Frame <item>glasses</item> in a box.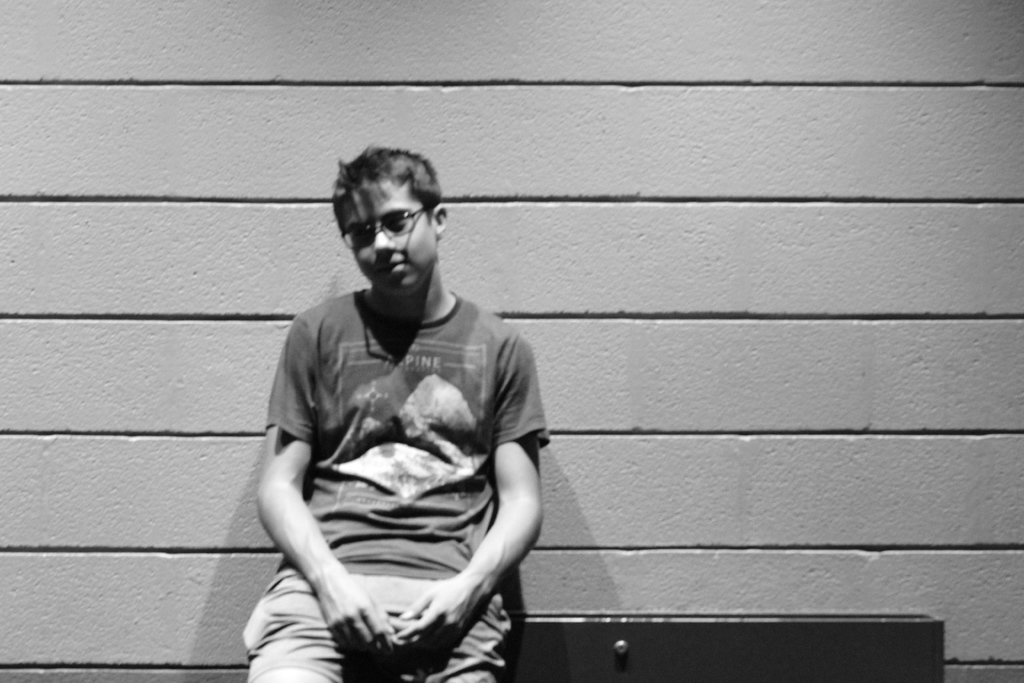
340:197:441:256.
